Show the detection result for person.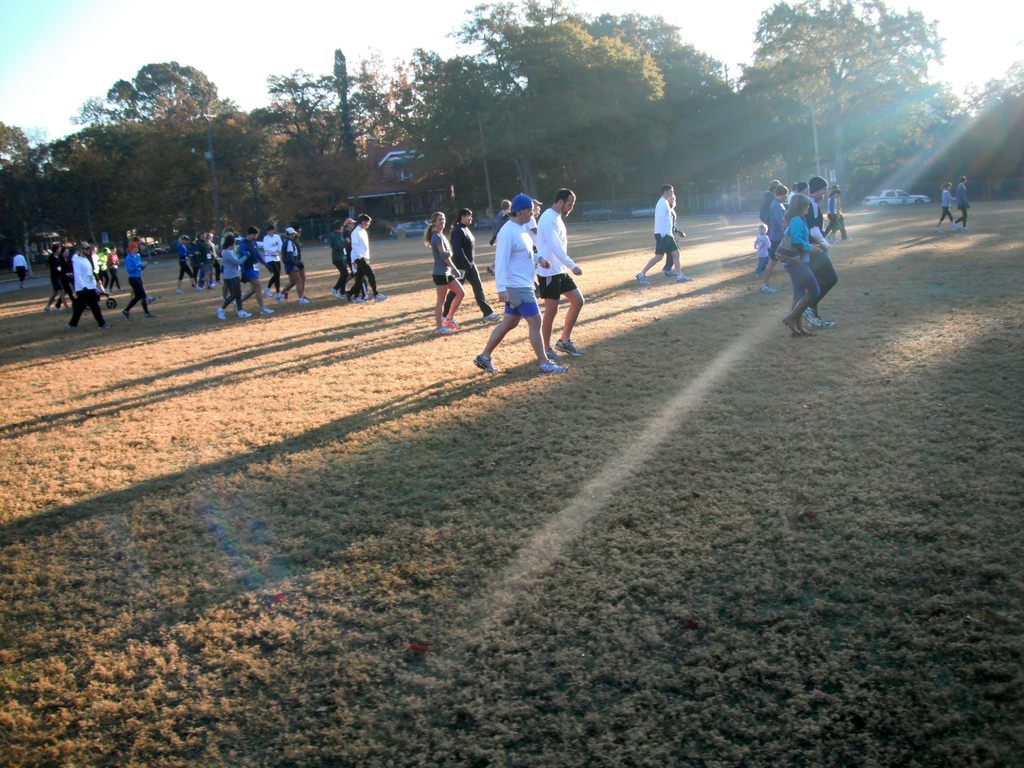
bbox(328, 216, 354, 300).
